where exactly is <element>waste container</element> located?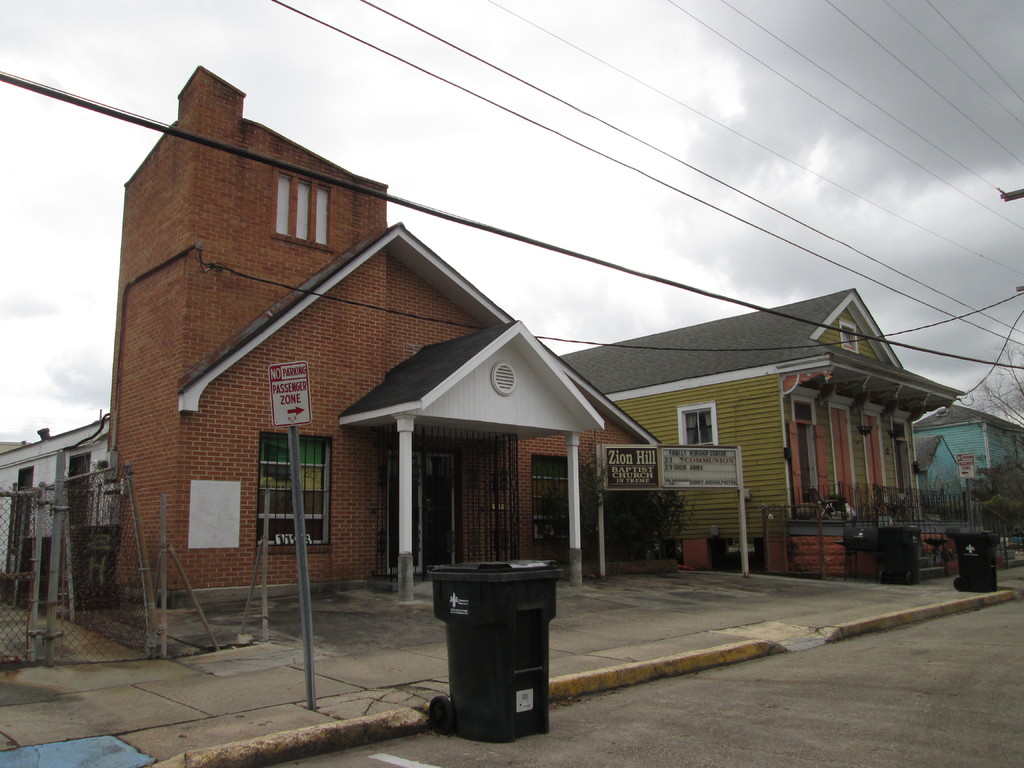
Its bounding box is crop(945, 527, 1012, 598).
